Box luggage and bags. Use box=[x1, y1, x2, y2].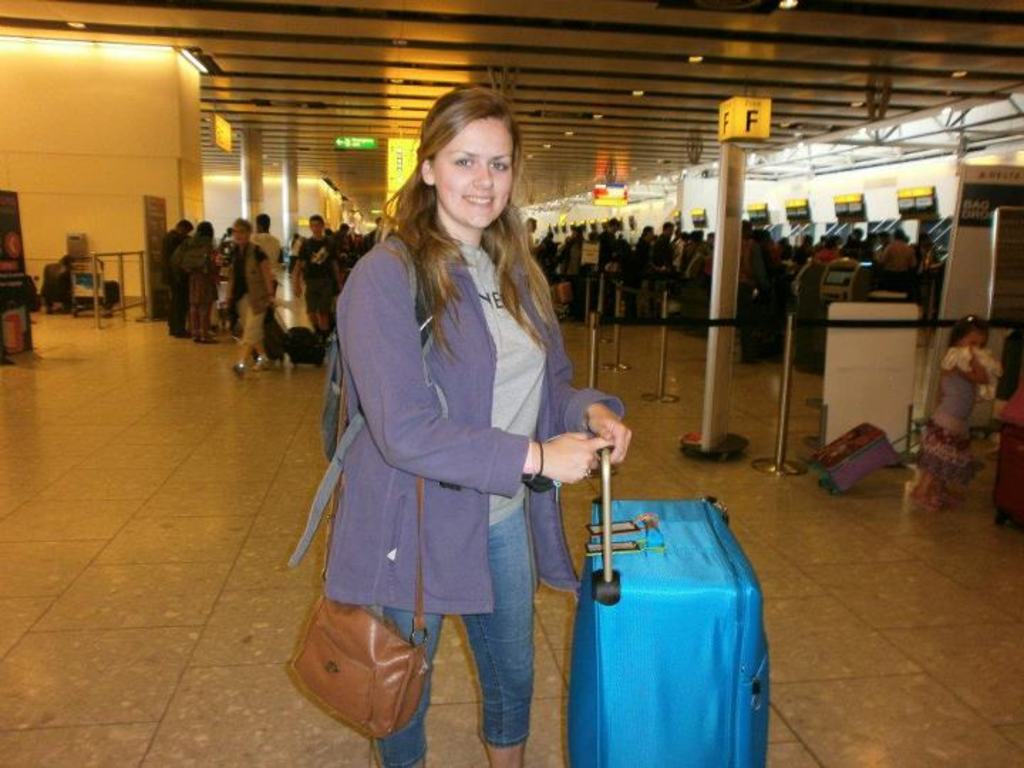
box=[277, 229, 437, 567].
